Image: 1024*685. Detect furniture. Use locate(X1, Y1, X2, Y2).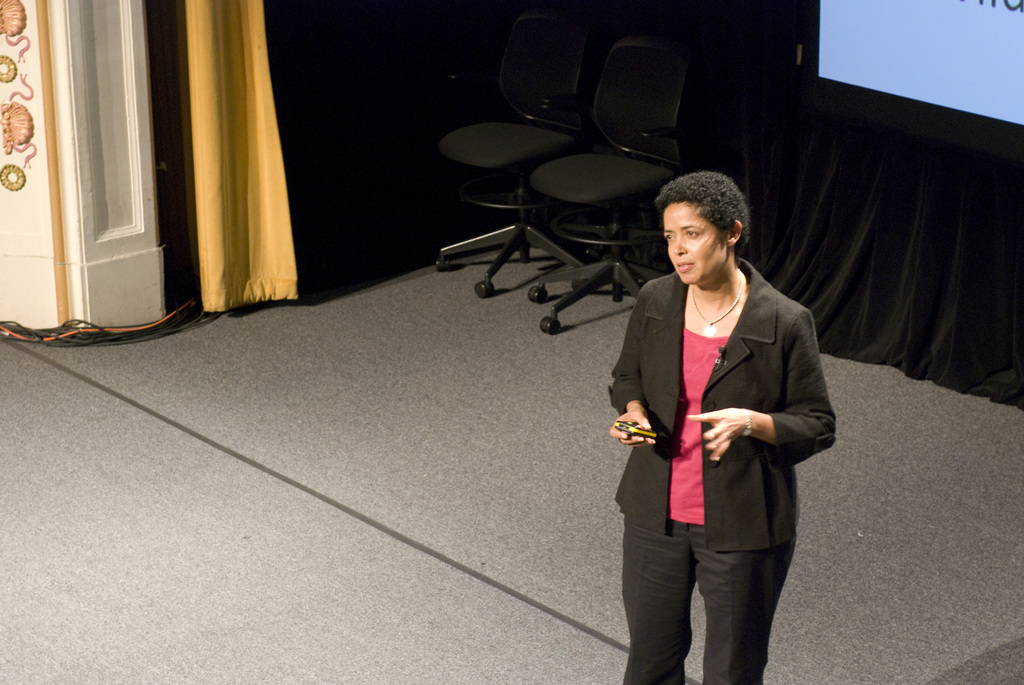
locate(434, 13, 589, 299).
